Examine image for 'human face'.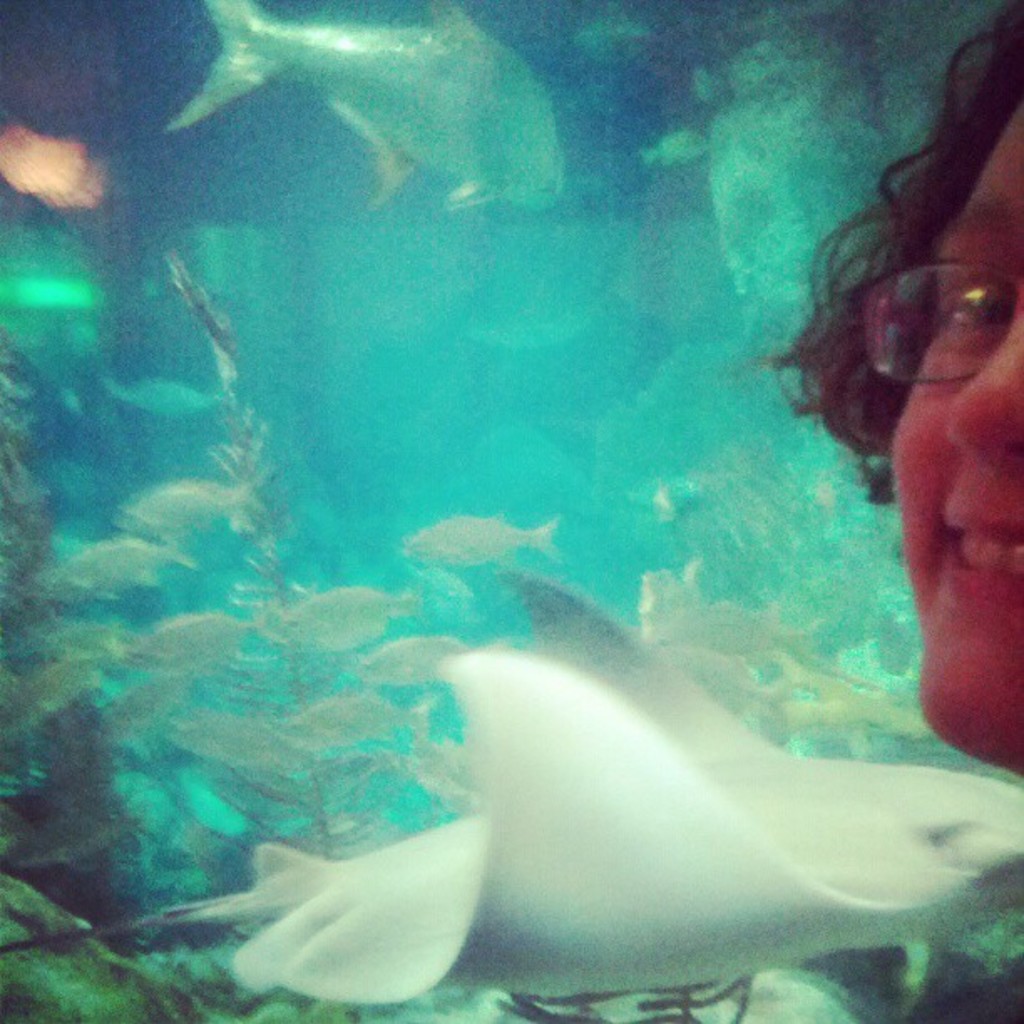
Examination result: bbox(892, 109, 1022, 765).
